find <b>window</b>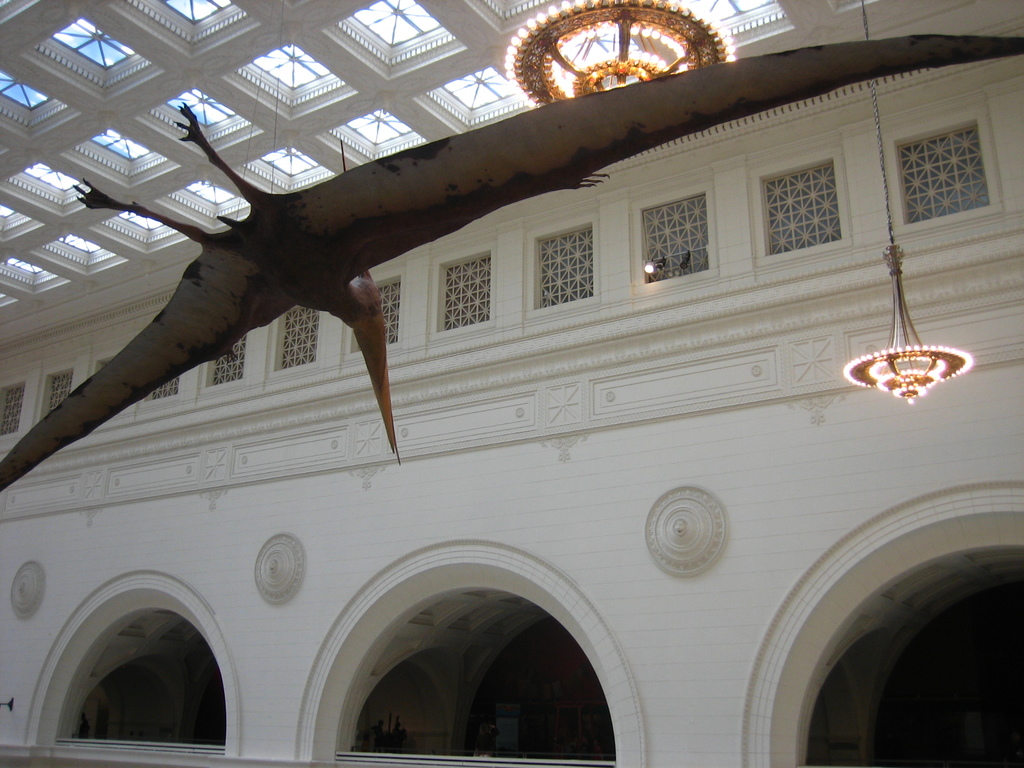
(left=37, top=367, right=72, bottom=423)
